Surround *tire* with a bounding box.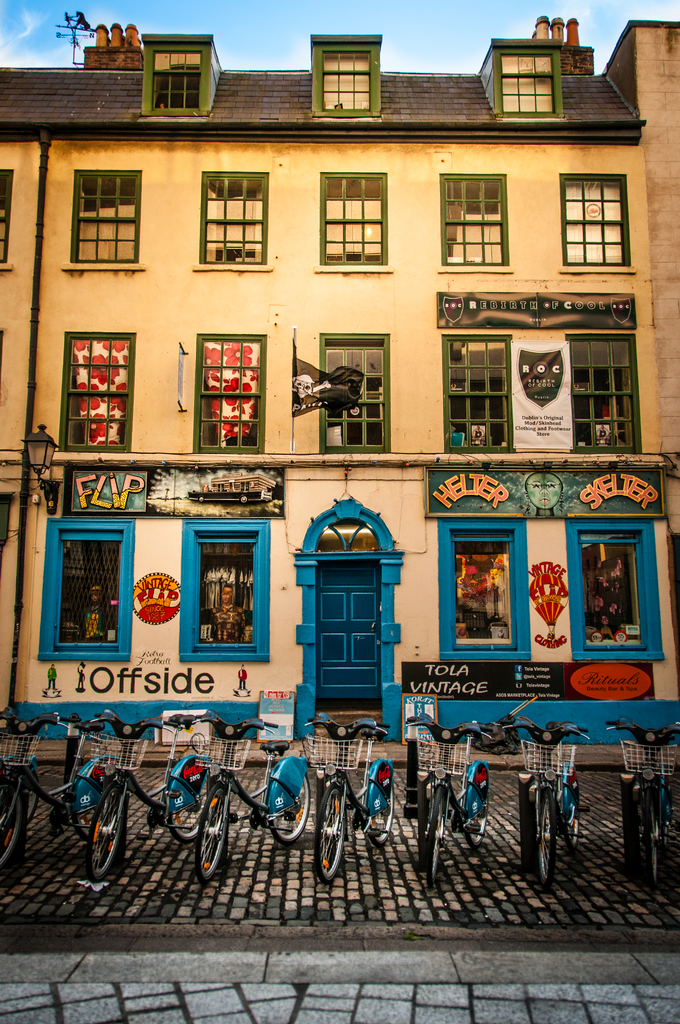
bbox=[92, 785, 130, 881].
